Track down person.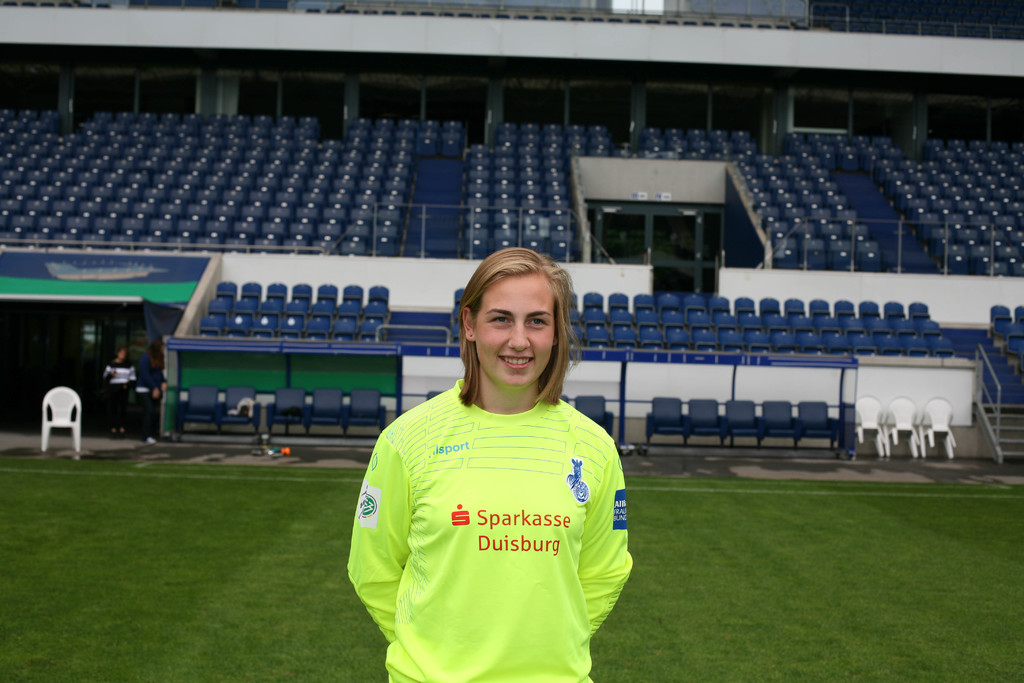
Tracked to x1=99, y1=346, x2=138, y2=434.
